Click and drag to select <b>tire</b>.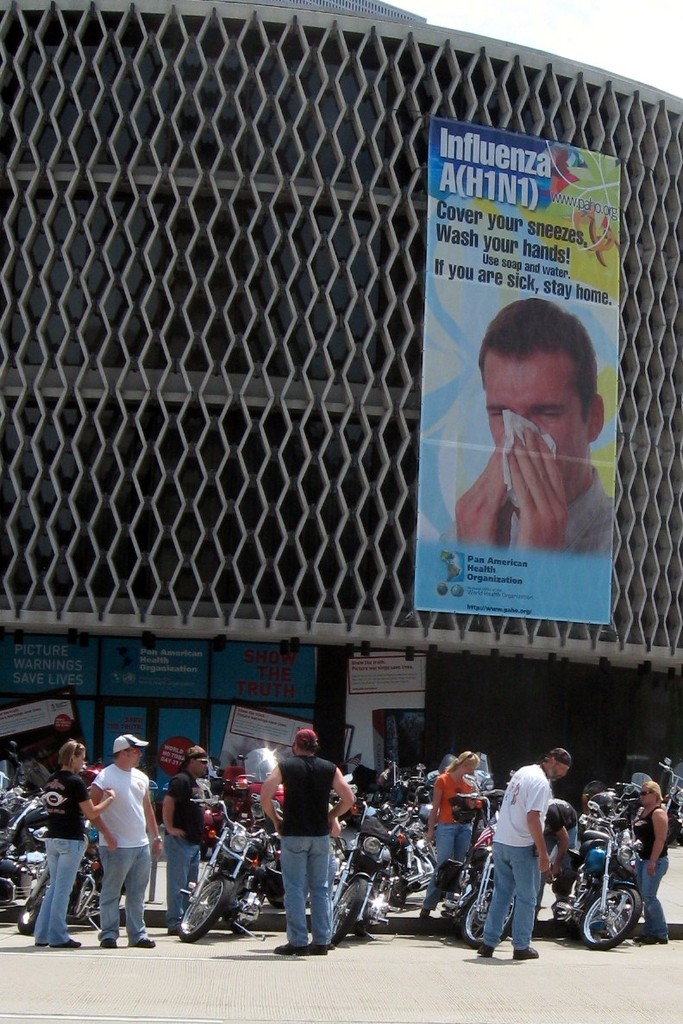
Selection: [461,896,514,947].
